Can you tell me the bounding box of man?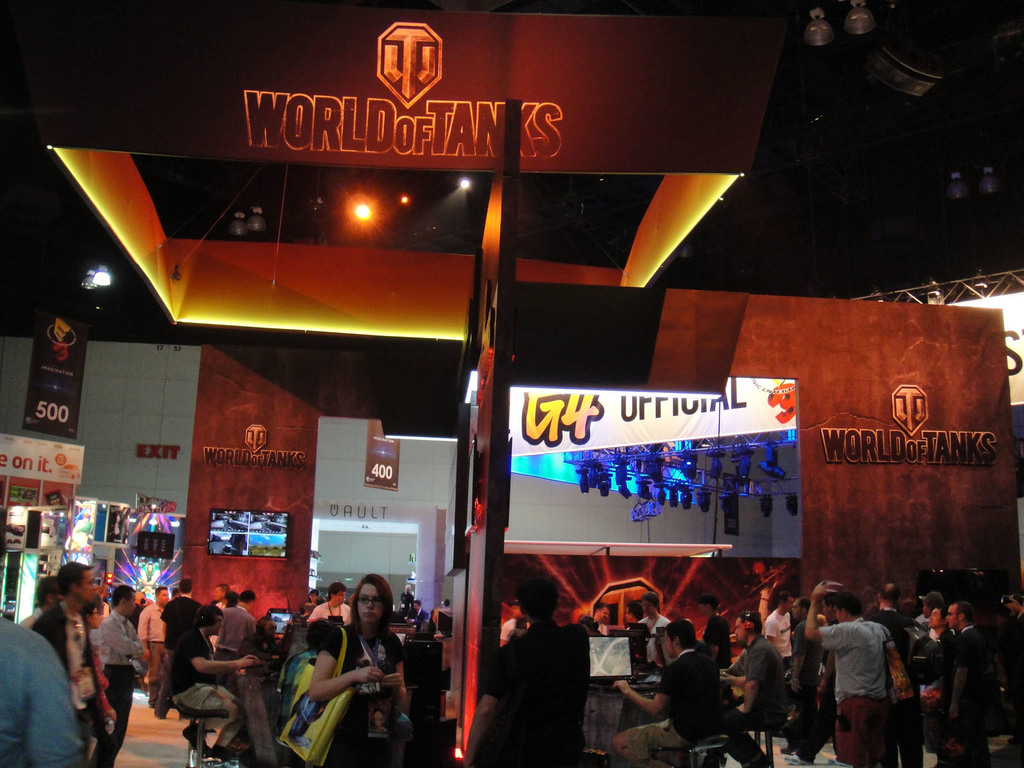
box(406, 597, 428, 623).
